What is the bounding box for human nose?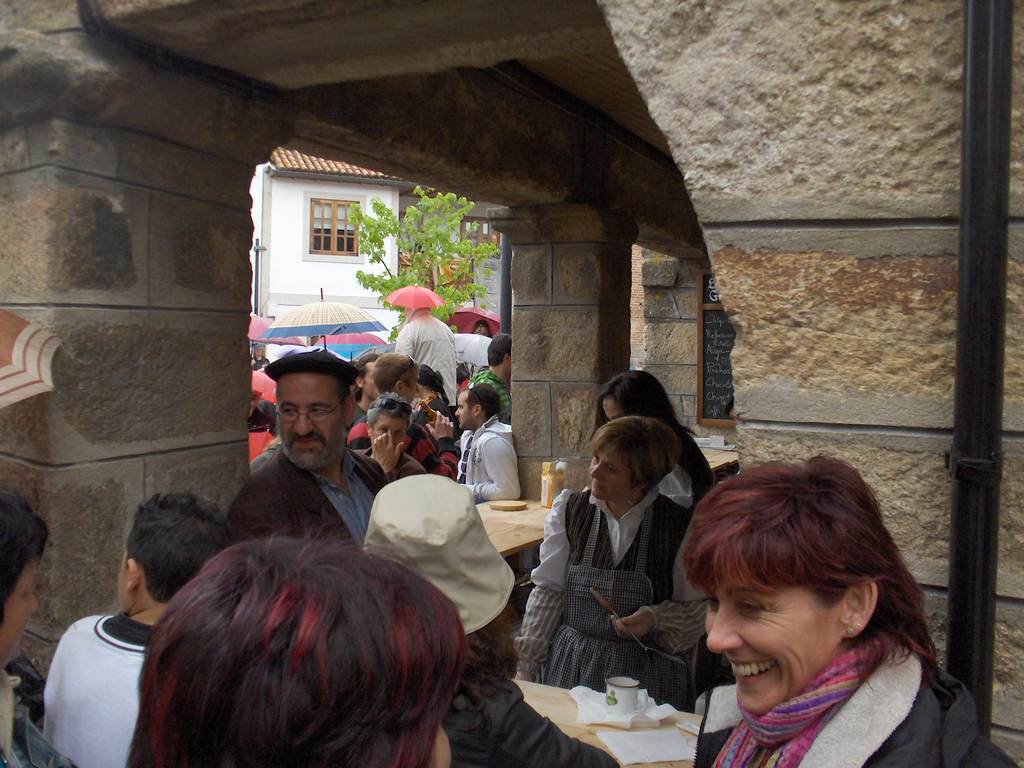
detection(29, 593, 40, 614).
